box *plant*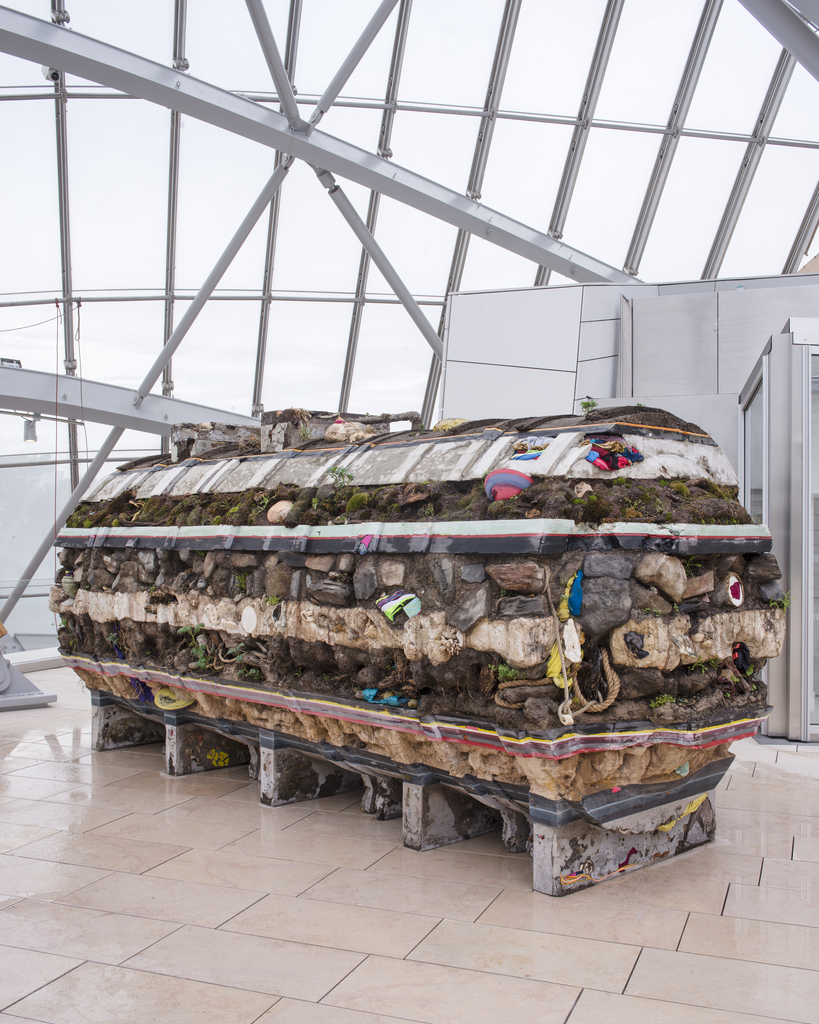
x1=651, y1=696, x2=675, y2=720
